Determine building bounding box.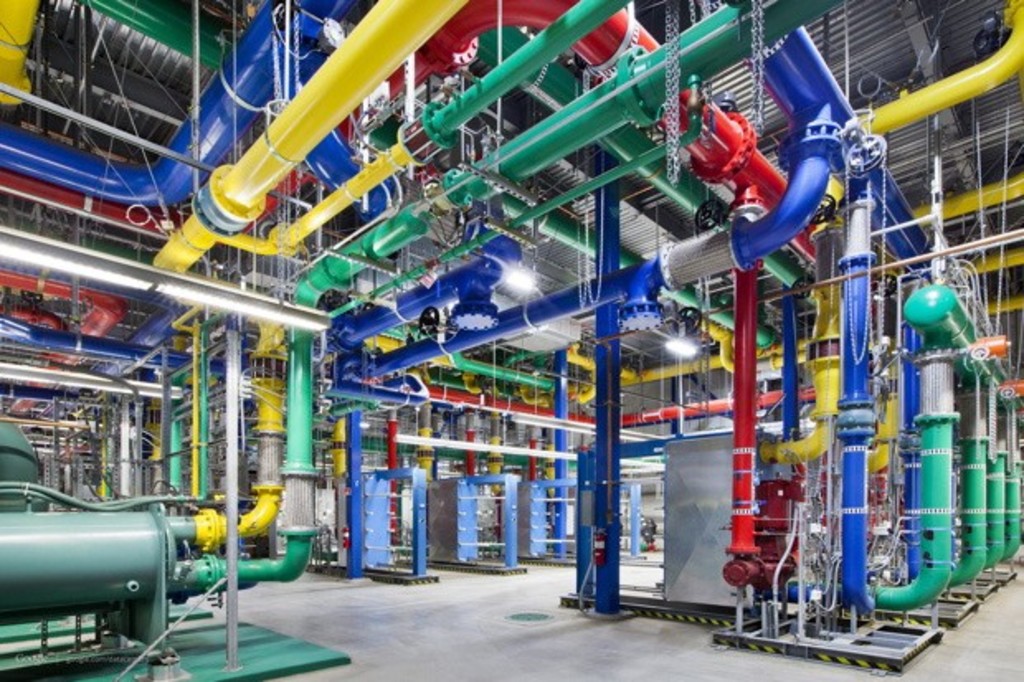
Determined: x1=0 y1=0 x2=1022 y2=680.
